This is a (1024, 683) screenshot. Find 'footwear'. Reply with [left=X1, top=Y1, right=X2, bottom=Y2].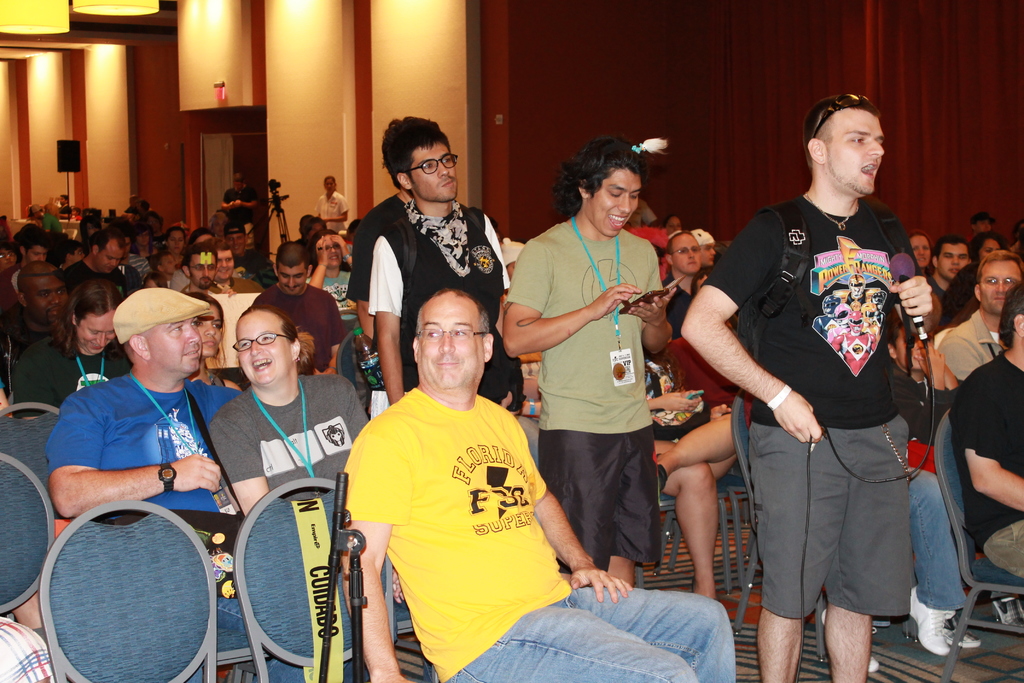
[left=991, top=596, right=1023, bottom=625].
